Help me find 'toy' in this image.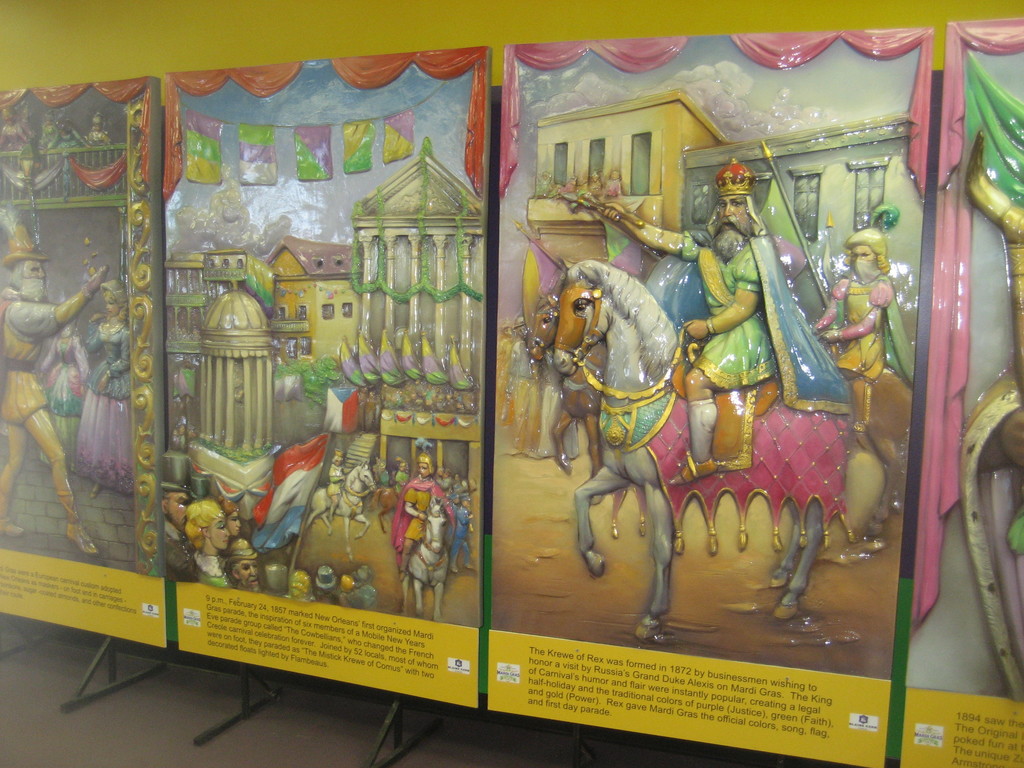
Found it: x1=552 y1=261 x2=833 y2=669.
